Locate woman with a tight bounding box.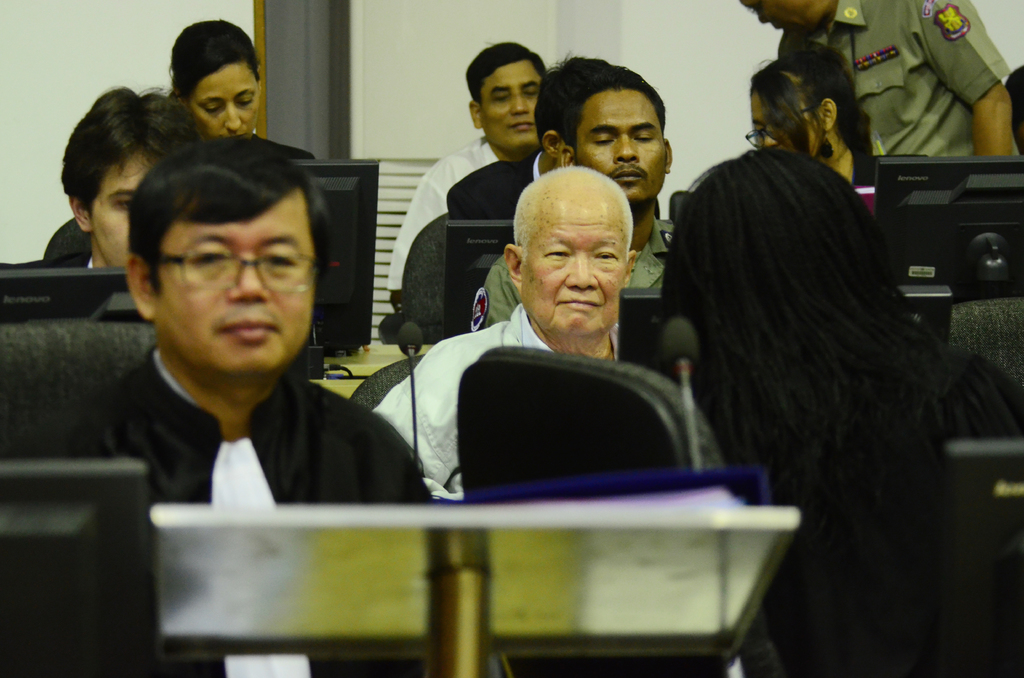
<region>621, 104, 995, 646</region>.
